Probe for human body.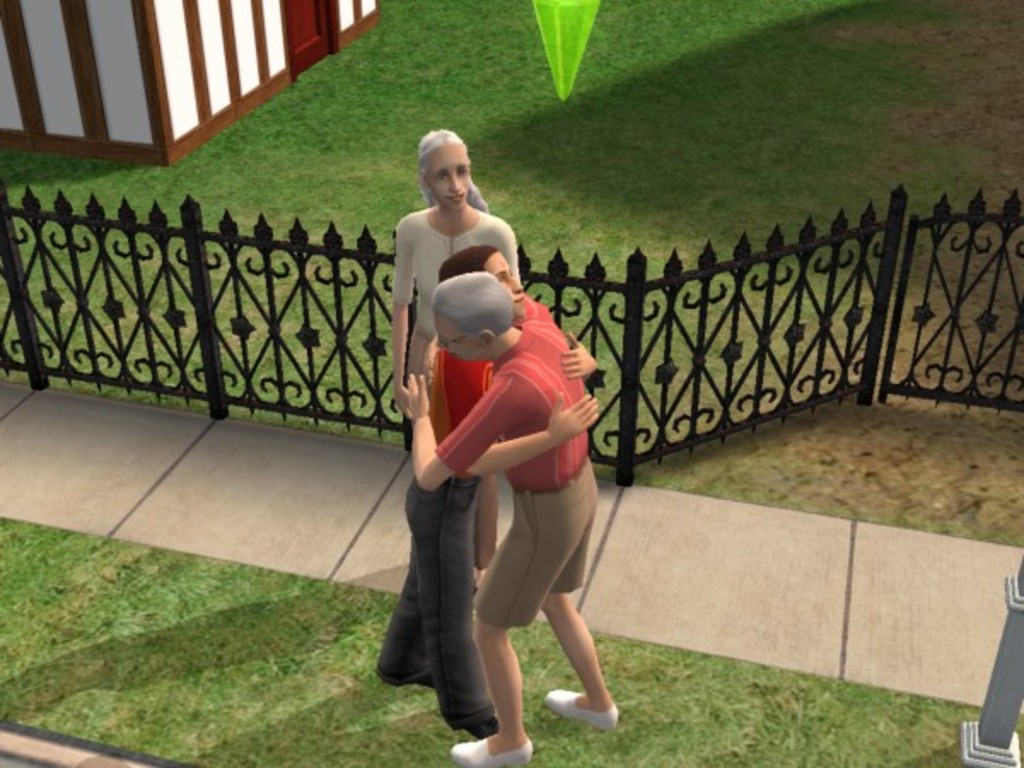
Probe result: 387, 201, 527, 585.
